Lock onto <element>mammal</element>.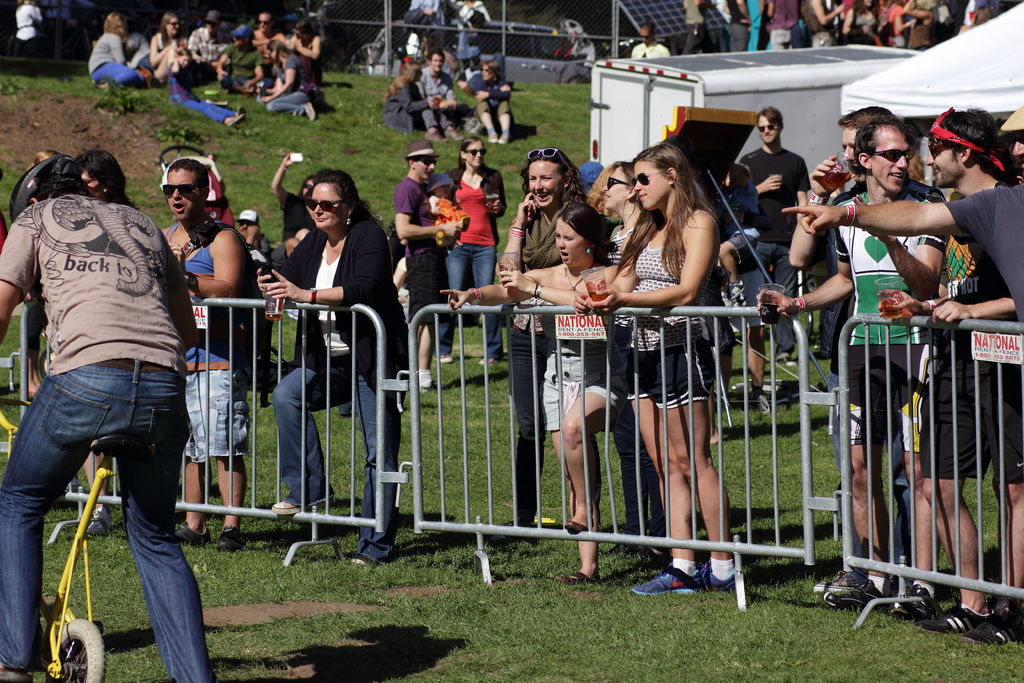
Locked: left=413, top=58, right=460, bottom=119.
